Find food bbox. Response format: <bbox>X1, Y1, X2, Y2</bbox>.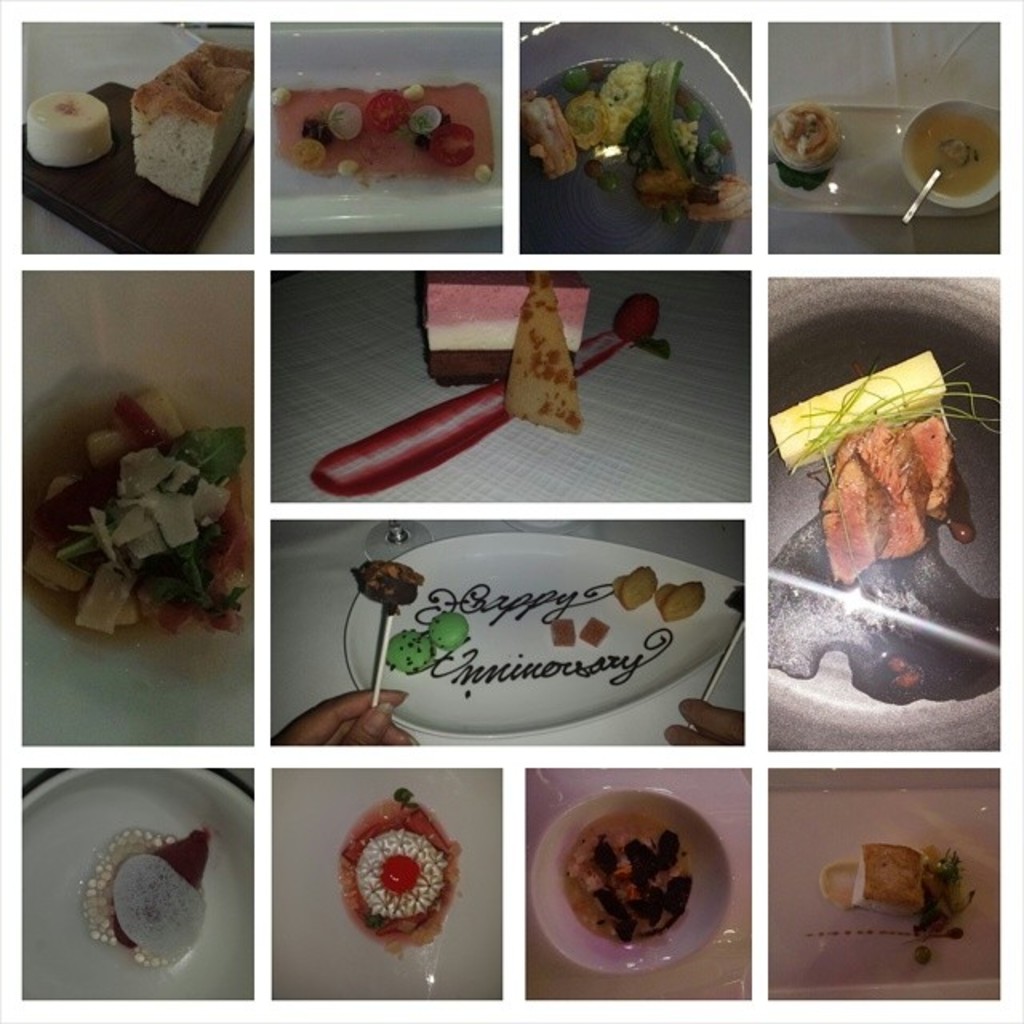
<bbox>819, 842, 974, 946</bbox>.
